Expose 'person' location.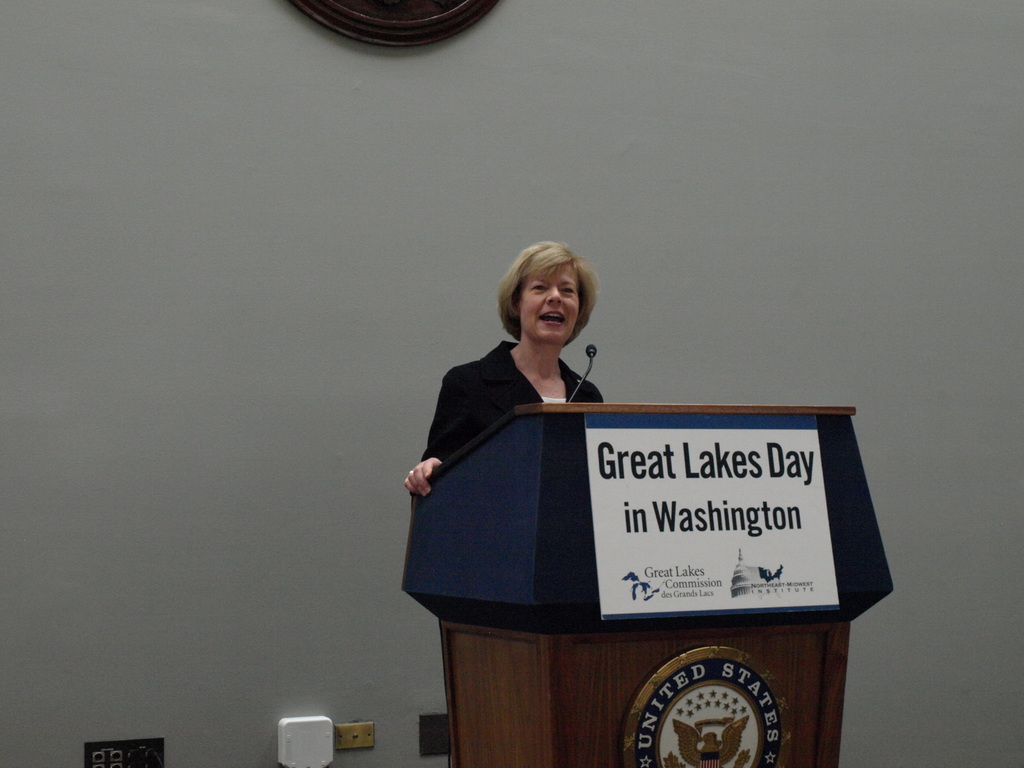
Exposed at <region>410, 237, 661, 622</region>.
